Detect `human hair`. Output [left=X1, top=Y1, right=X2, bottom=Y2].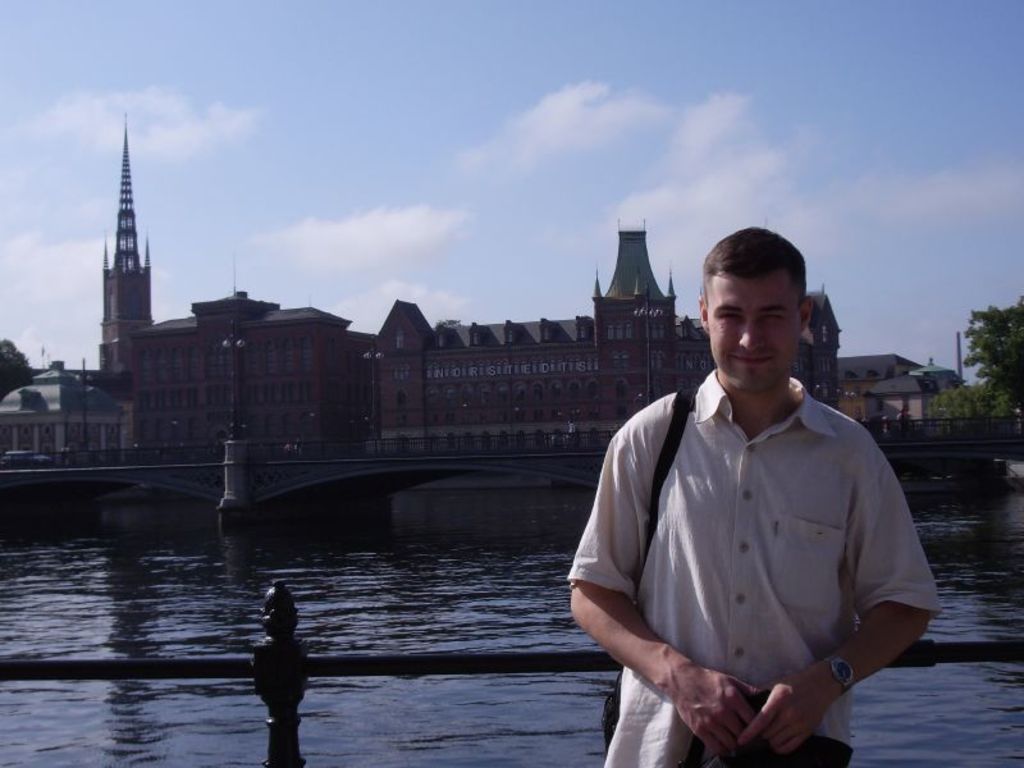
[left=694, top=232, right=797, bottom=330].
